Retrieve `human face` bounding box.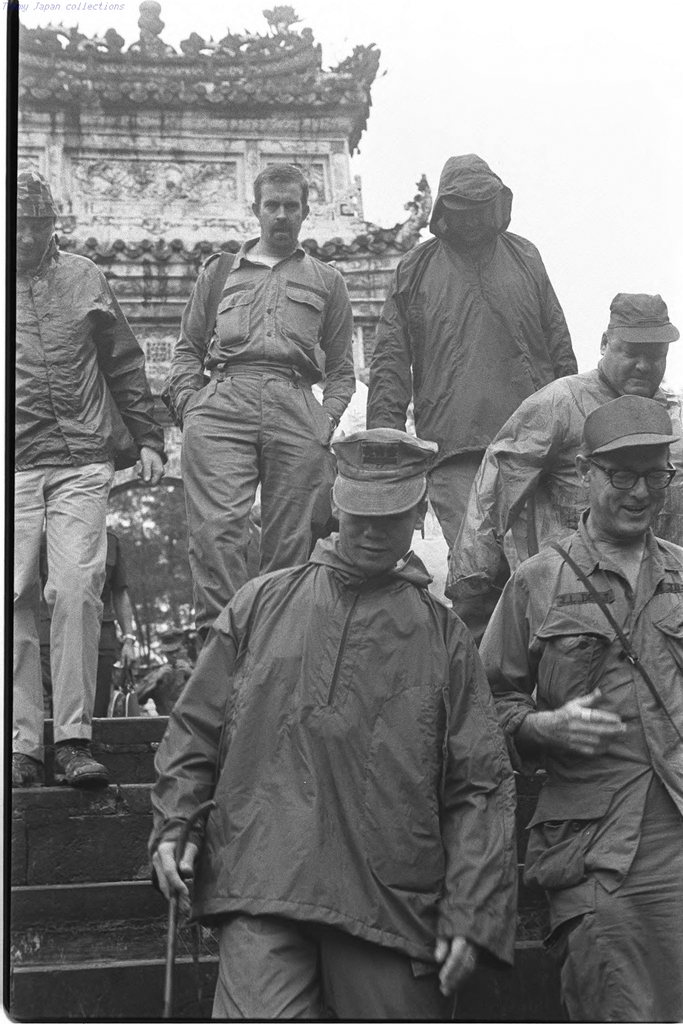
Bounding box: [260, 182, 300, 244].
